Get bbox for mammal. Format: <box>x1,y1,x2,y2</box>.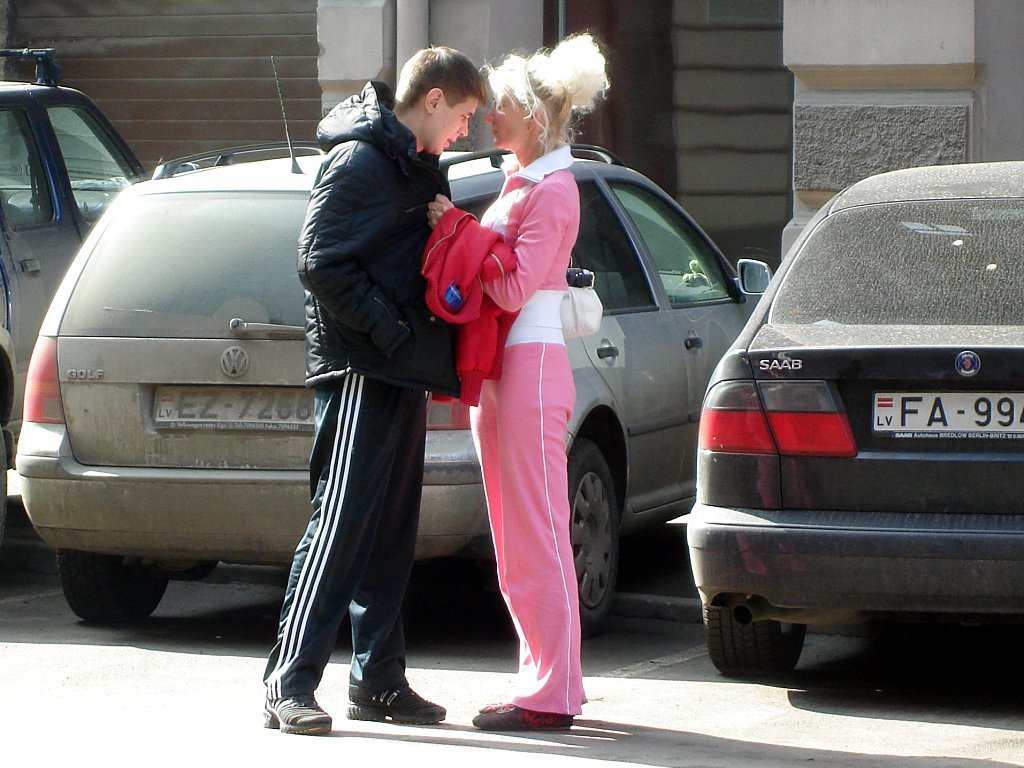
<box>238,100,472,722</box>.
